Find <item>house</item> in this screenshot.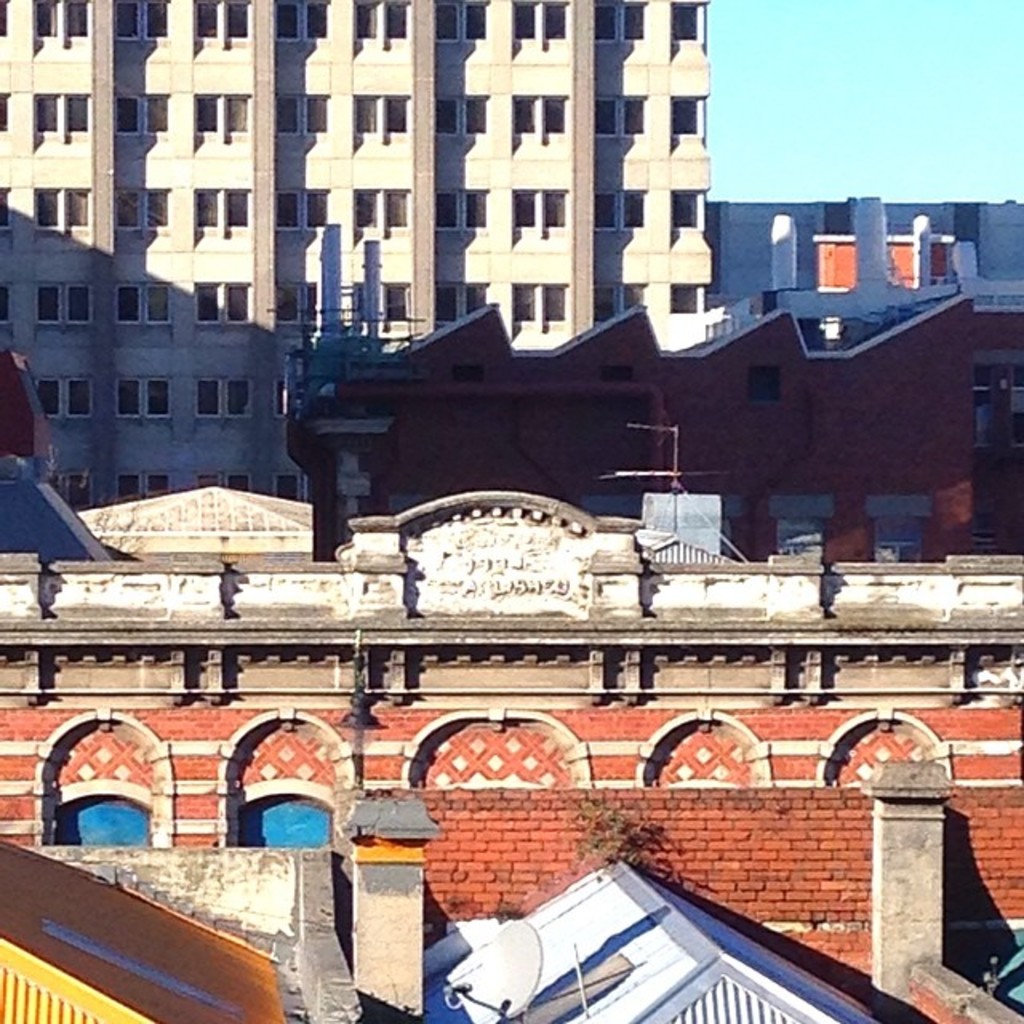
The bounding box for <item>house</item> is 0, 840, 288, 1022.
